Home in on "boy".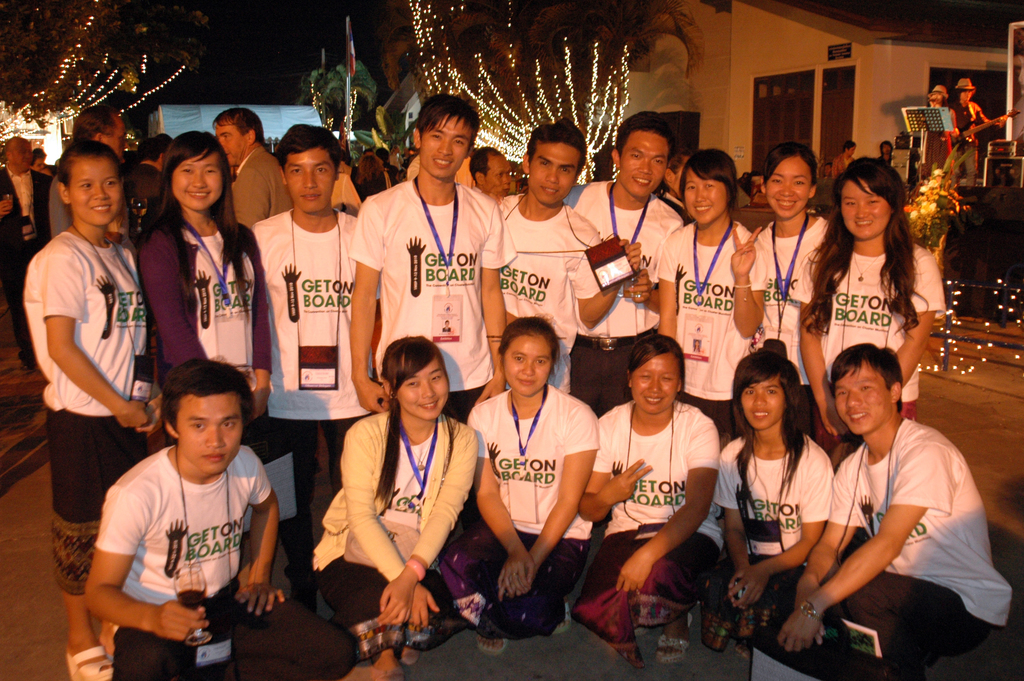
Homed in at pyautogui.locateOnScreen(88, 358, 359, 680).
